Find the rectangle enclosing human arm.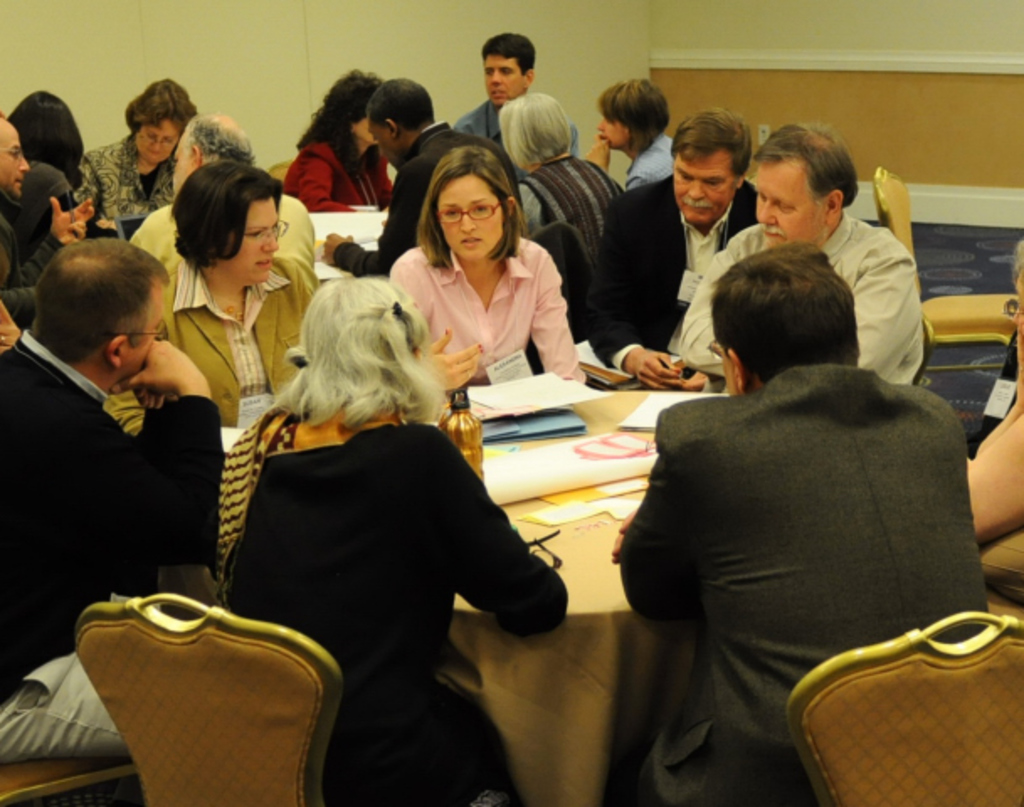
<box>0,187,94,299</box>.
